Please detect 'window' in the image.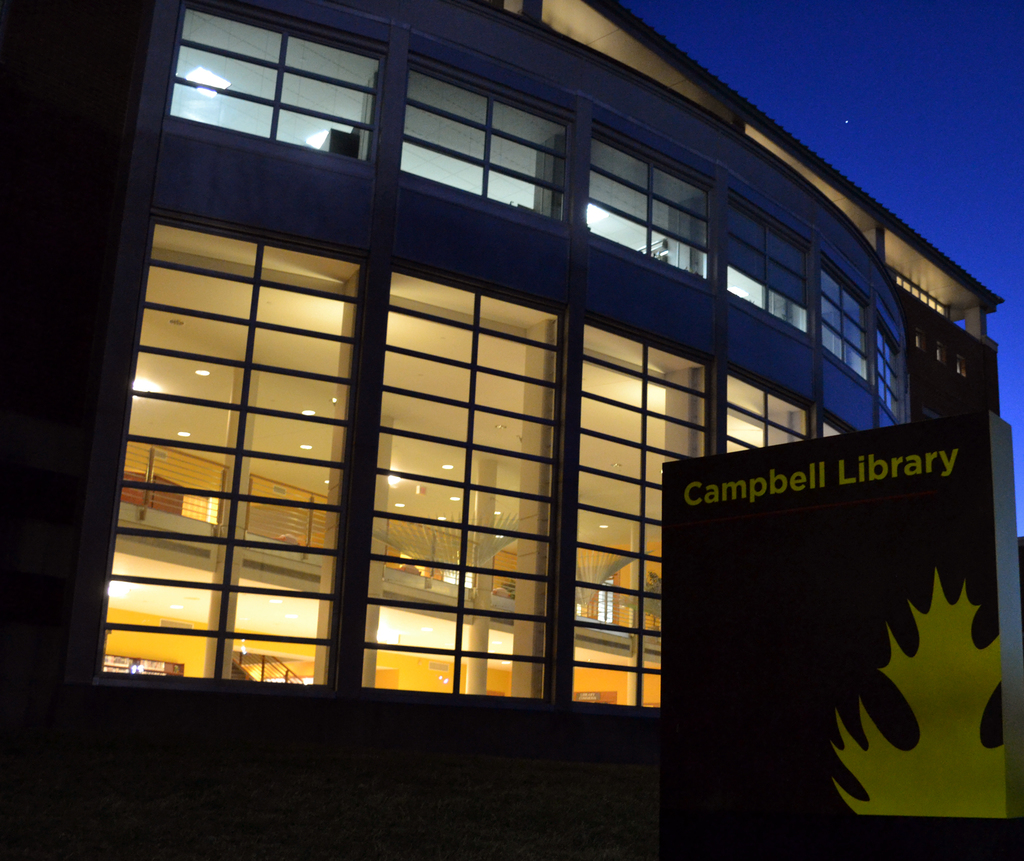
(396,56,573,231).
